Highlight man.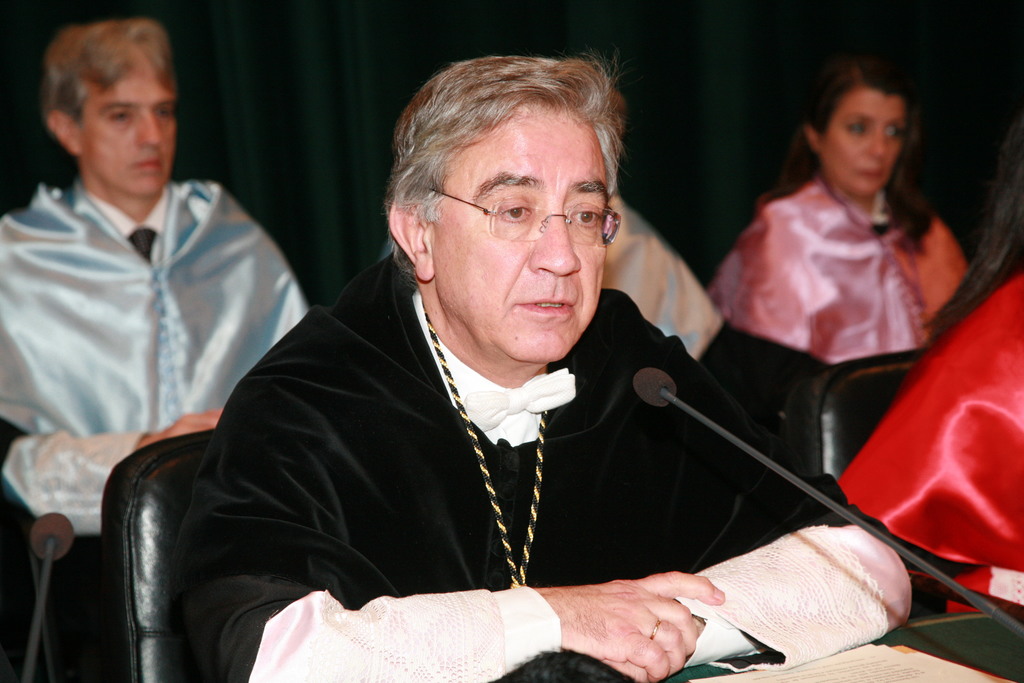
Highlighted region: <bbox>0, 18, 314, 532</bbox>.
